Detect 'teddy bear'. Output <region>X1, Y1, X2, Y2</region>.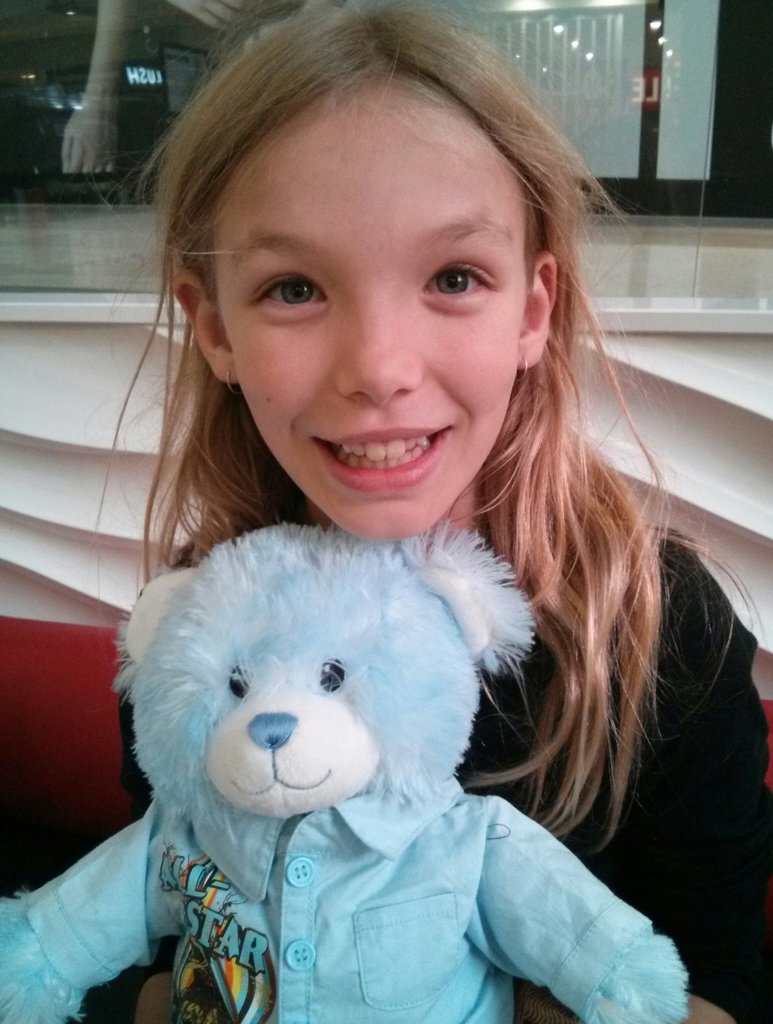
<region>0, 515, 697, 1023</region>.
